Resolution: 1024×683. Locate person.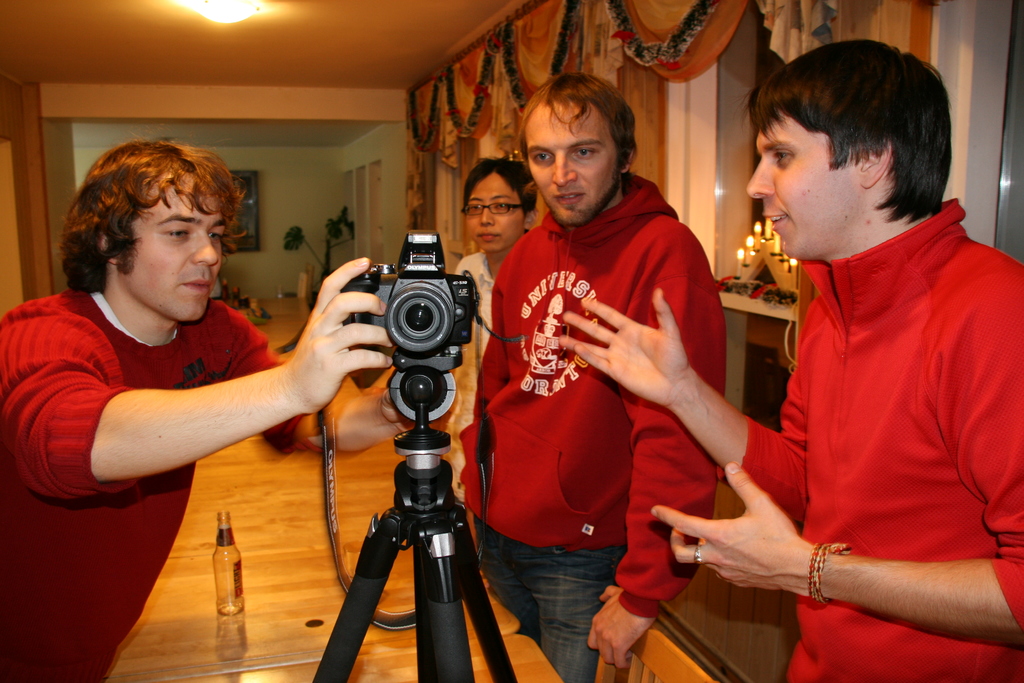
region(15, 131, 342, 573).
